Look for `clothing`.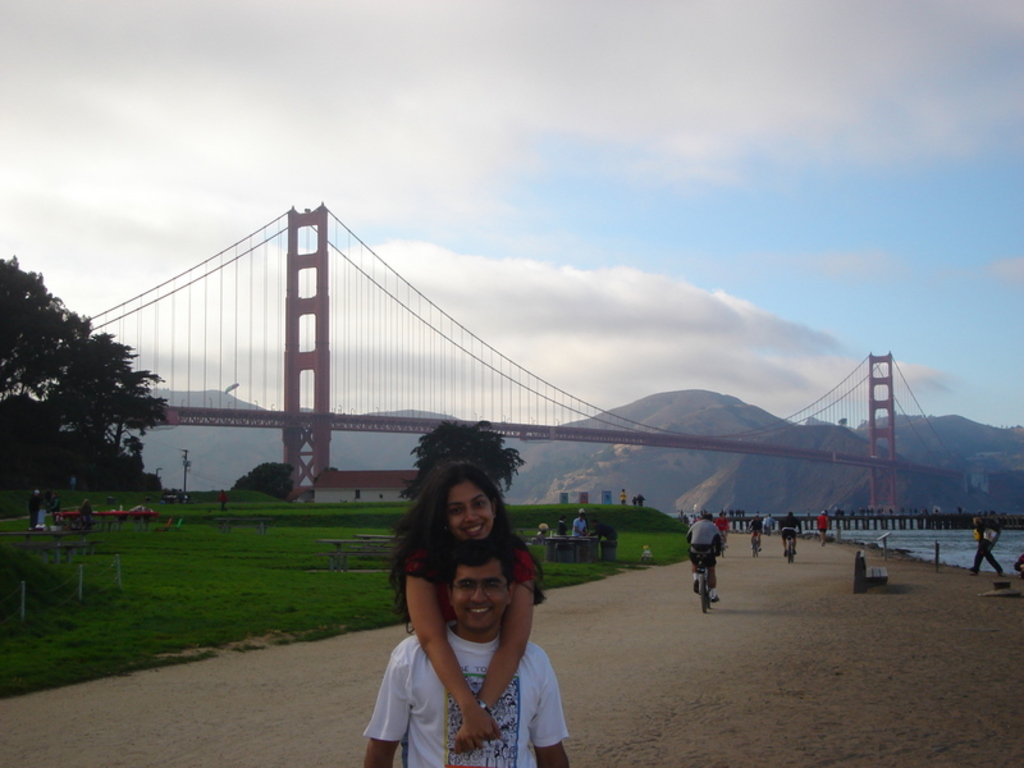
Found: 785,515,800,540.
